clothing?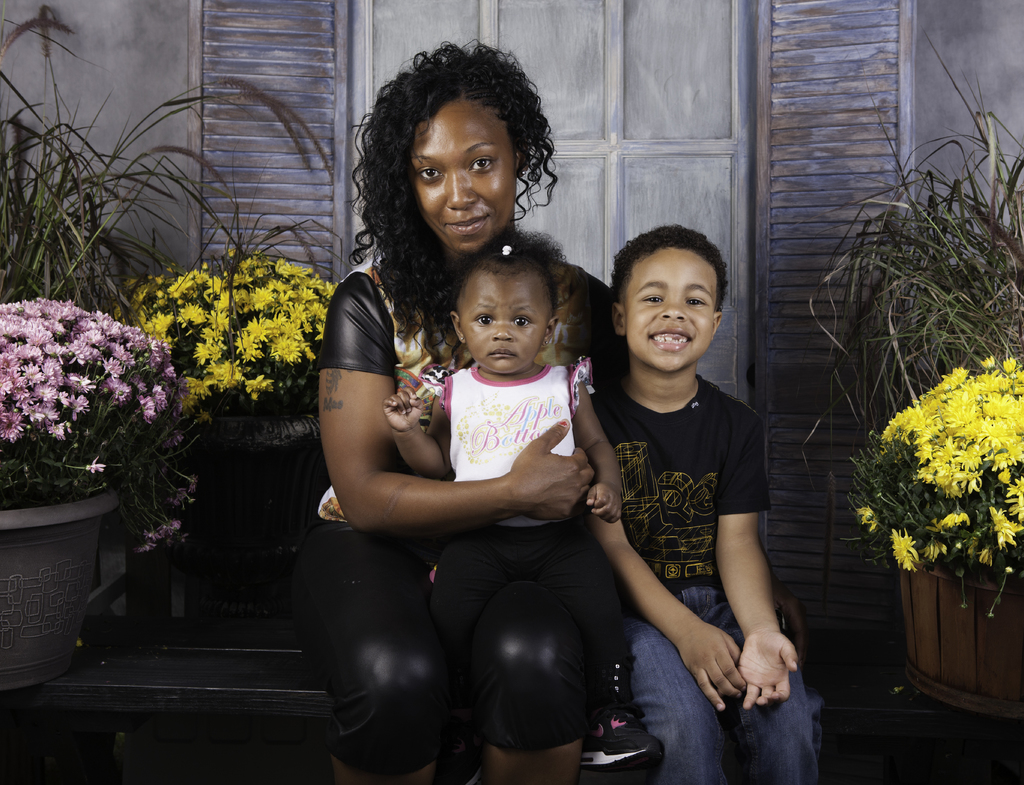
BBox(445, 364, 571, 534)
